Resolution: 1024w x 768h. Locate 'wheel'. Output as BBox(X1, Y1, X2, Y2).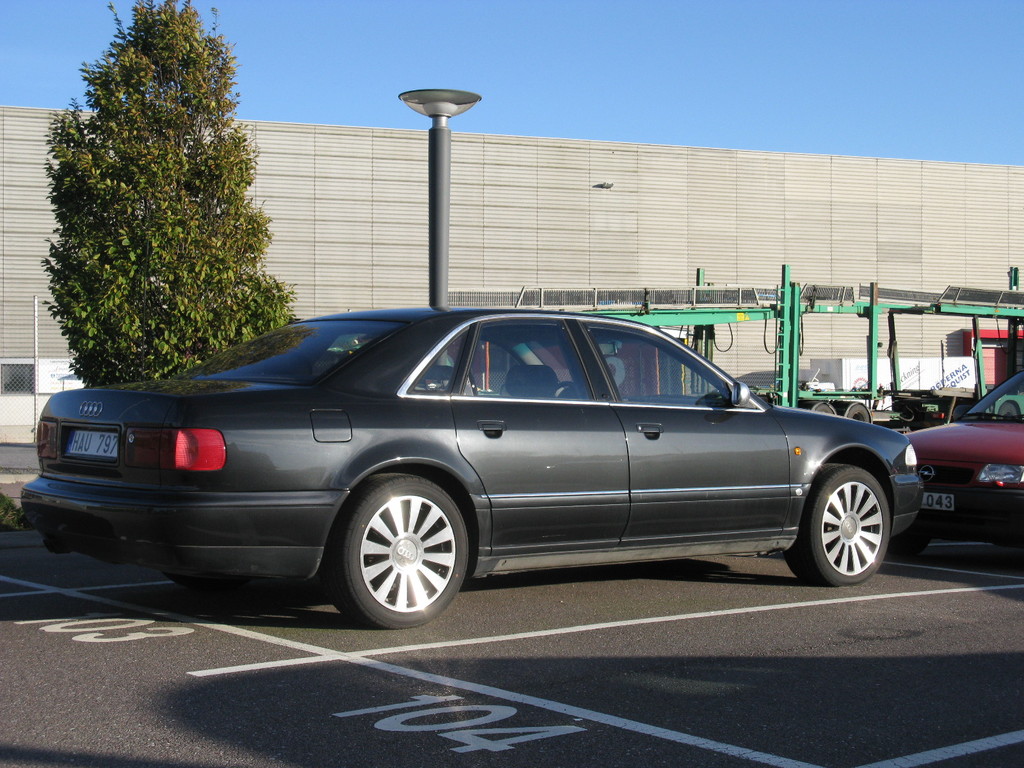
BBox(332, 488, 465, 616).
